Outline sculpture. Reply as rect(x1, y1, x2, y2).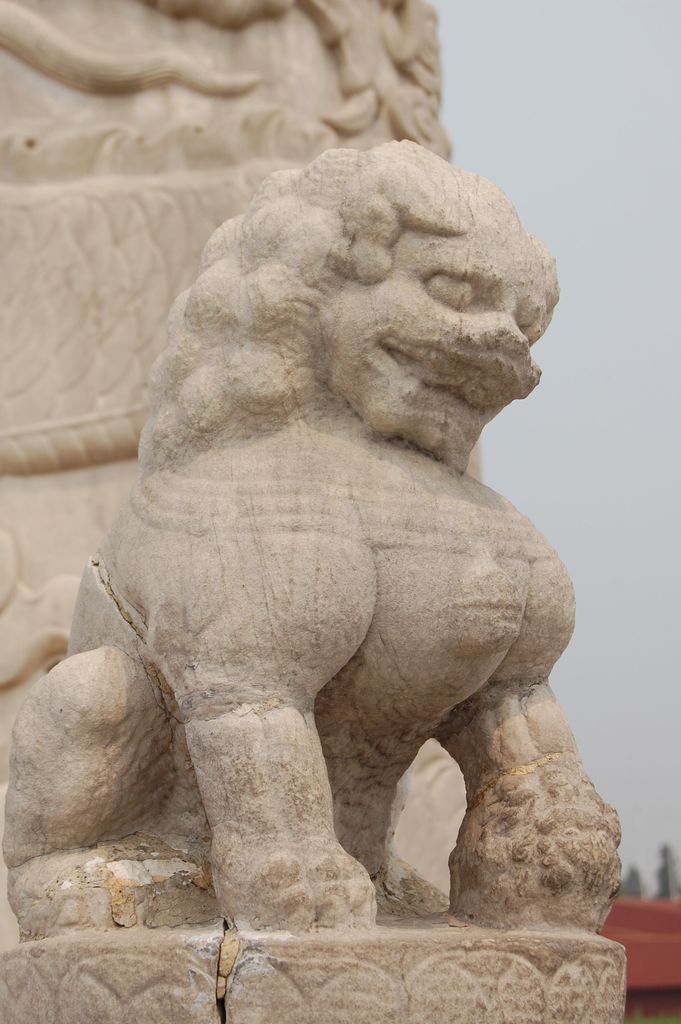
rect(0, 0, 470, 915).
